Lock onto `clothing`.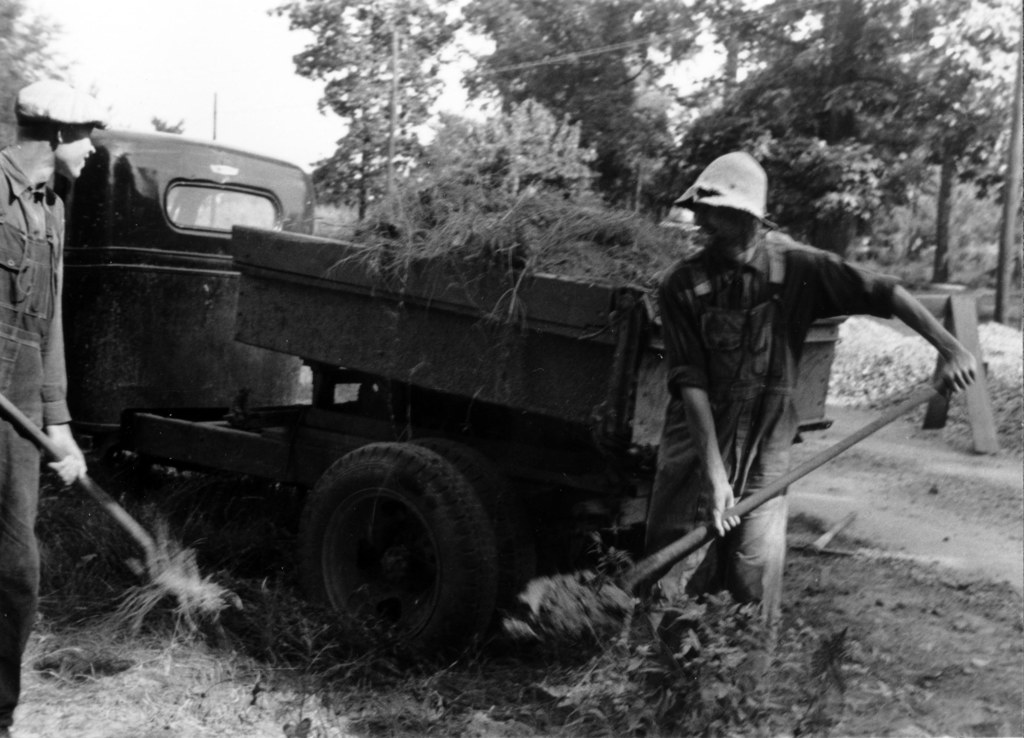
Locked: box=[0, 144, 73, 737].
